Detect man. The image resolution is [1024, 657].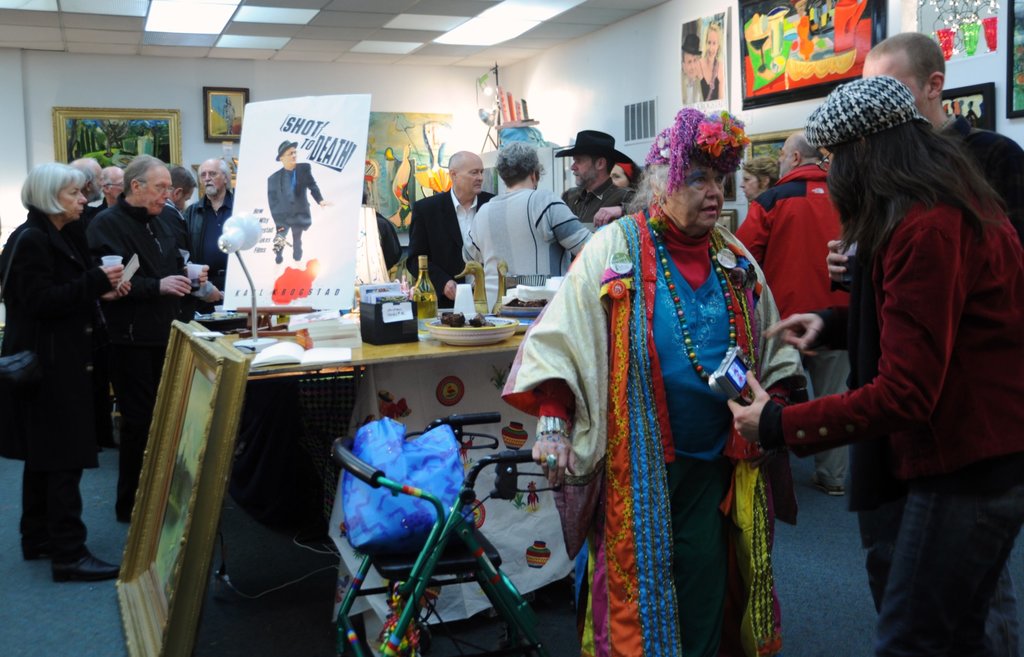
(858, 25, 1023, 239).
